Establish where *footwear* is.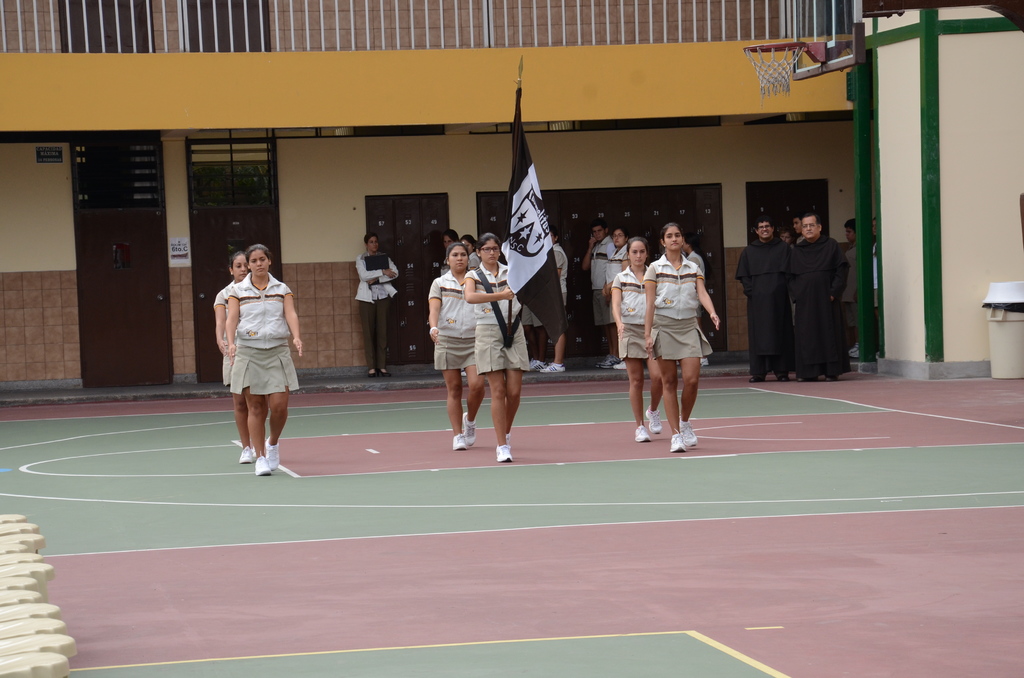
Established at x1=531 y1=359 x2=538 y2=367.
